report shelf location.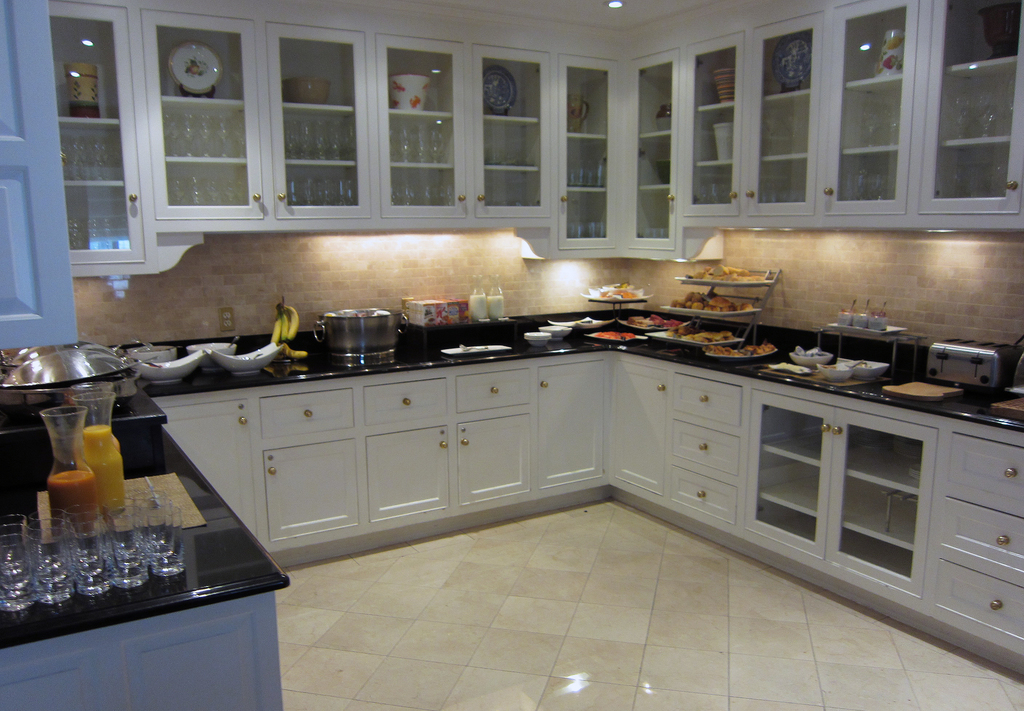
Report: x1=760 y1=44 x2=822 y2=114.
